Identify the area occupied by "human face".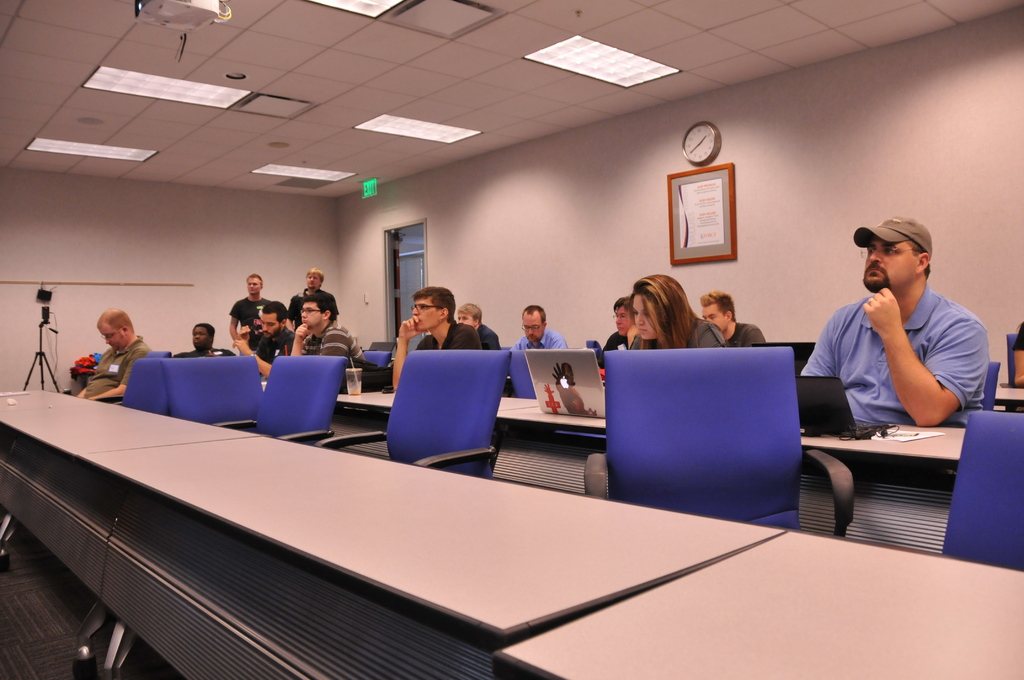
Area: {"left": 300, "top": 270, "right": 325, "bottom": 292}.
